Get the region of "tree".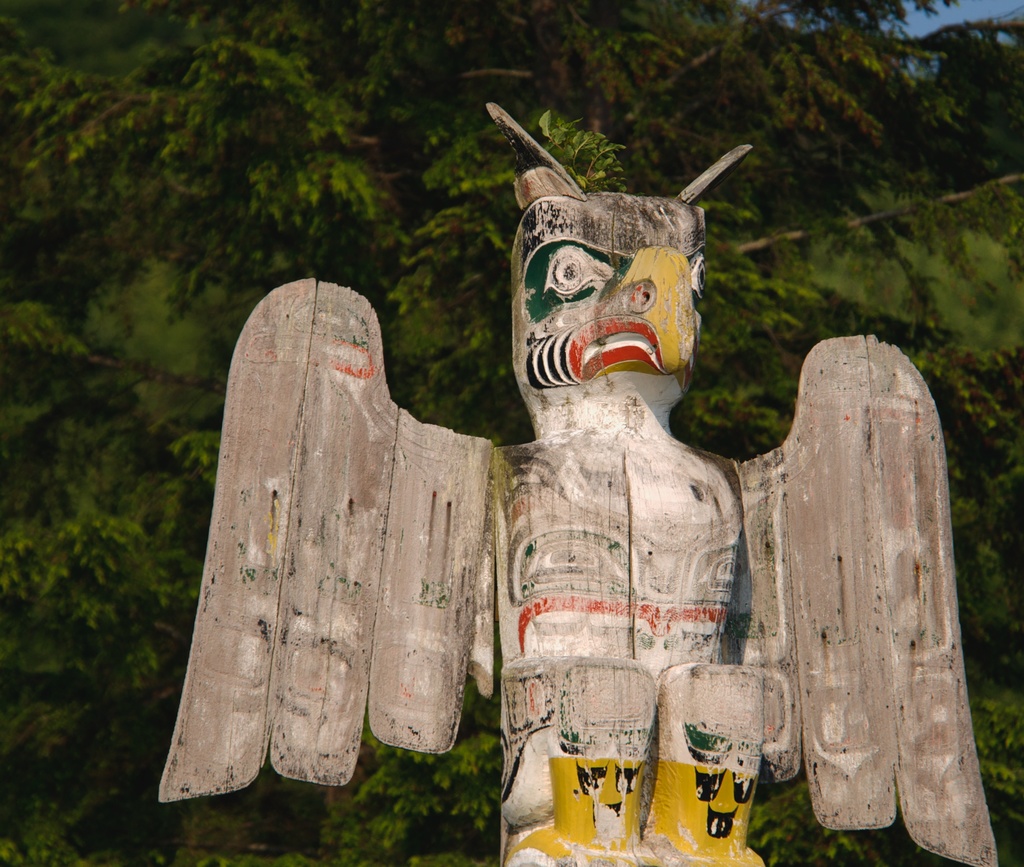
0/0/1023/866.
